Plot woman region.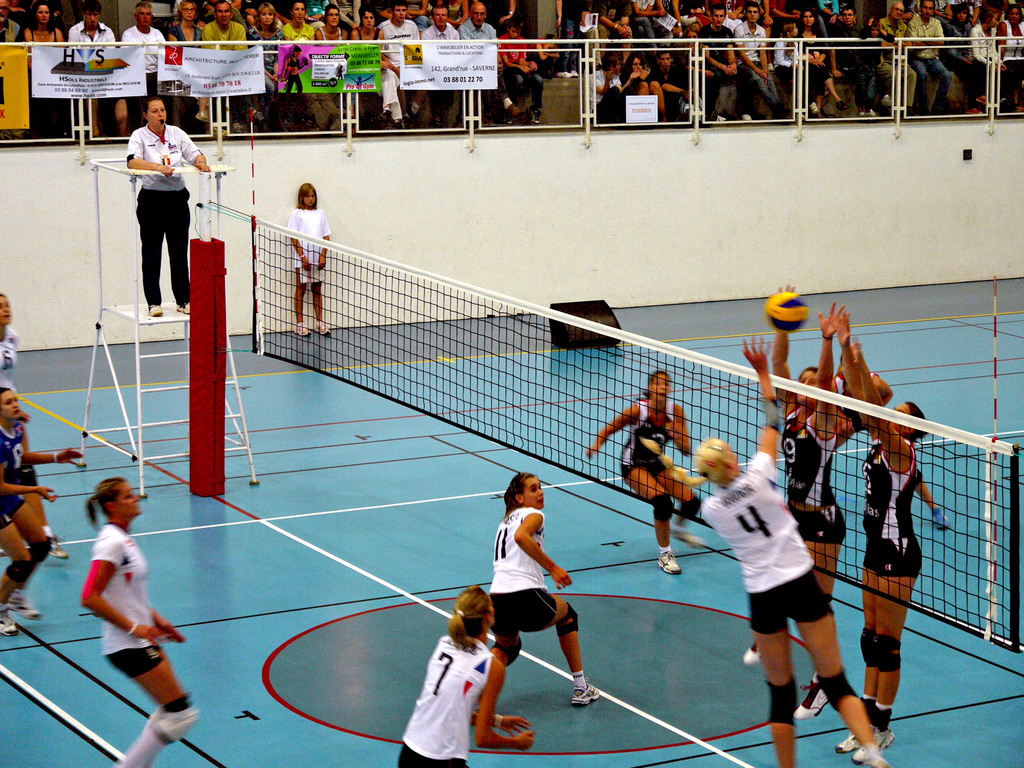
Plotted at (left=22, top=0, right=62, bottom=68).
